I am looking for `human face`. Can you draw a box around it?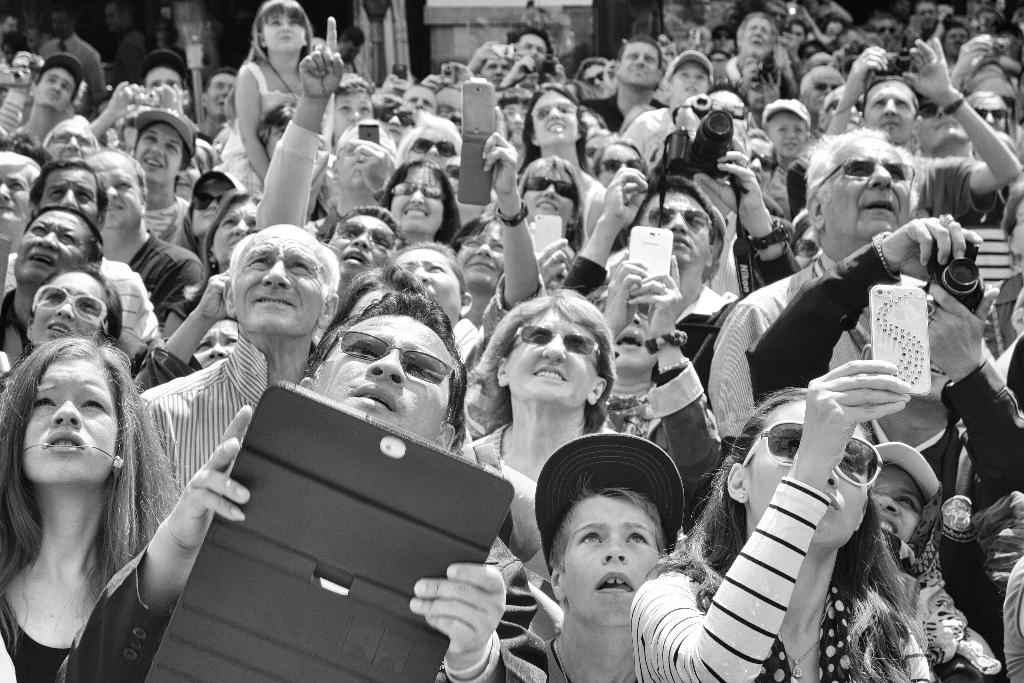
Sure, the bounding box is crop(232, 234, 332, 333).
